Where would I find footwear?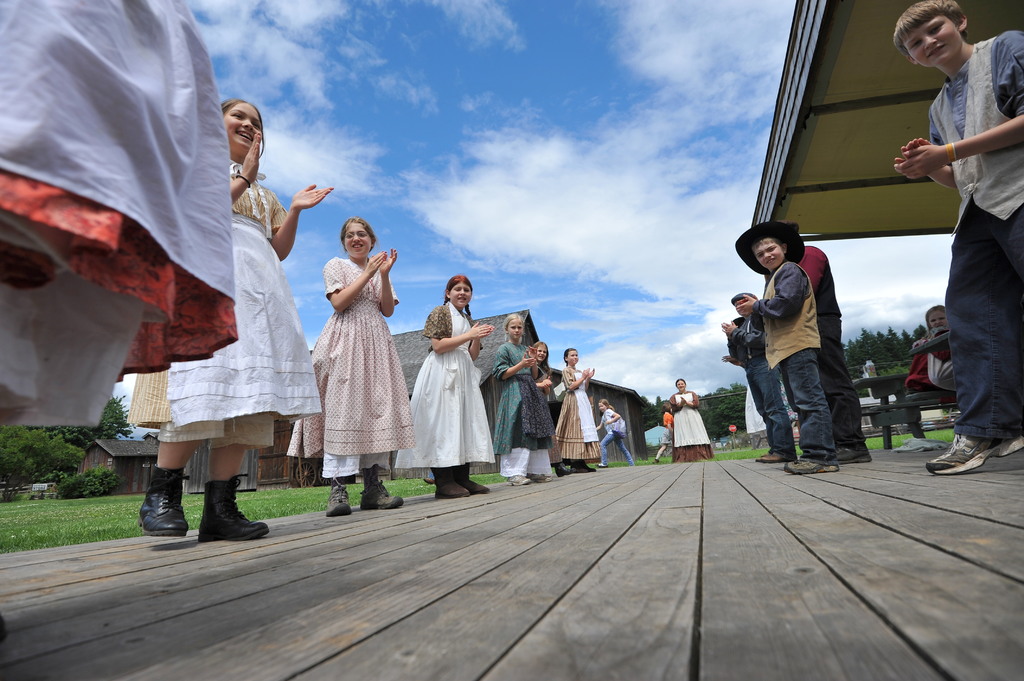
At <box>925,435,1023,476</box>.
